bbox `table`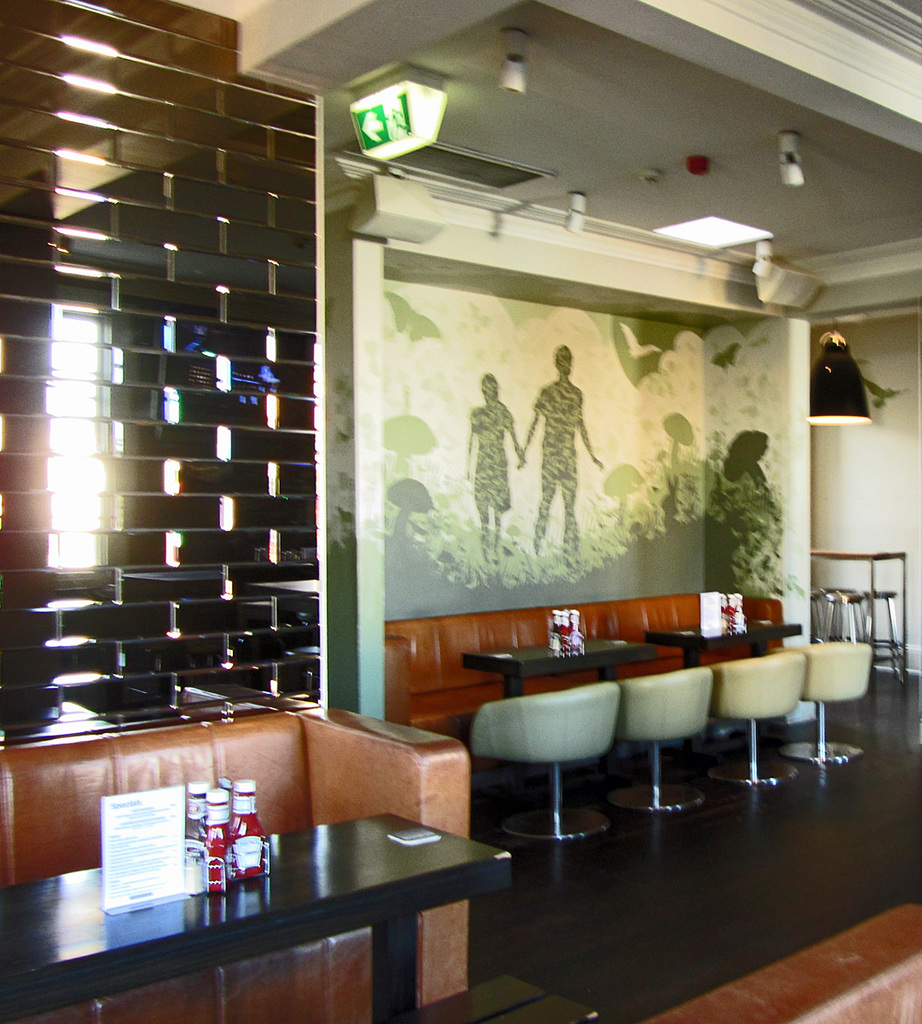
x1=464, y1=638, x2=658, y2=698
